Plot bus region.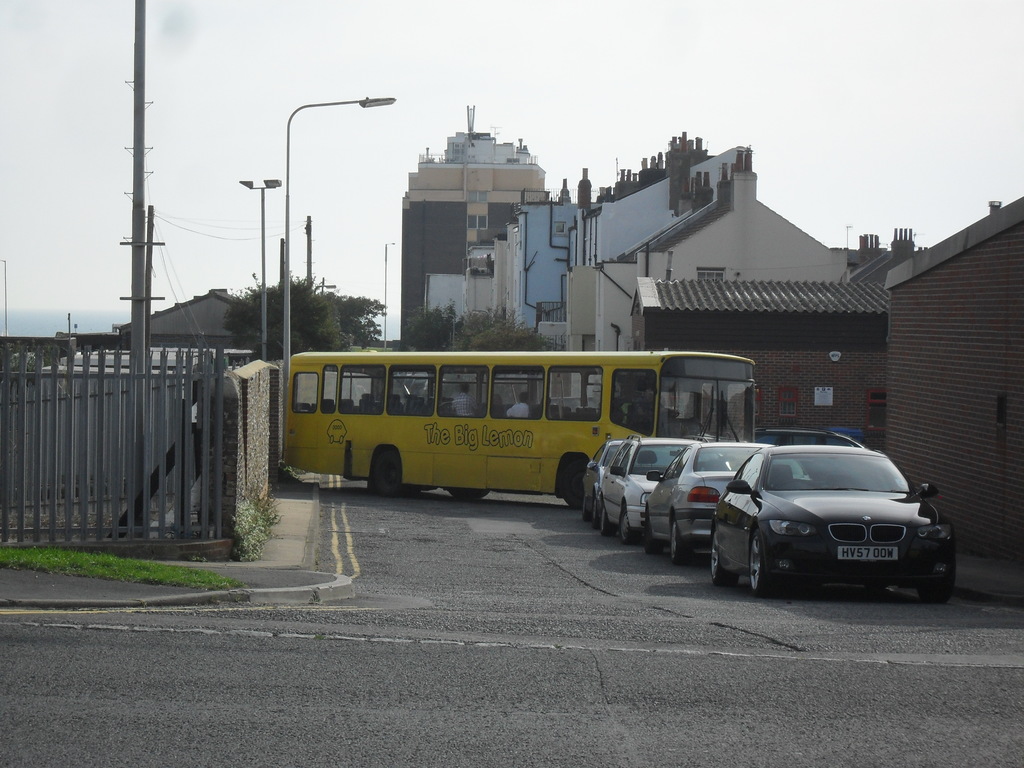
Plotted at bbox=[276, 346, 758, 505].
